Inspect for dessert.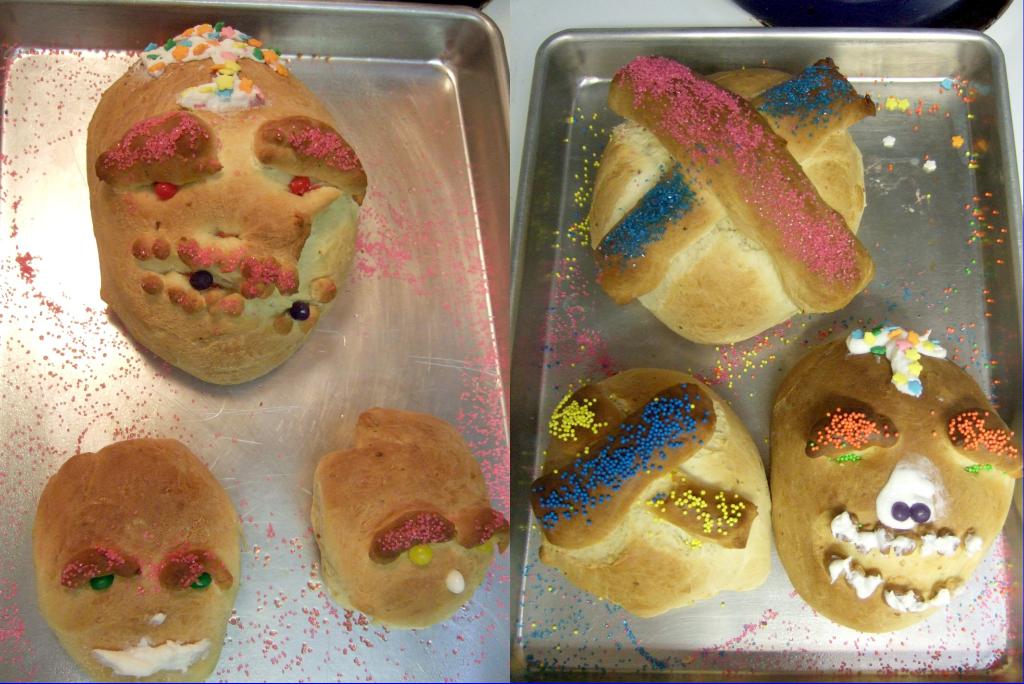
Inspection: l=531, t=370, r=788, b=621.
